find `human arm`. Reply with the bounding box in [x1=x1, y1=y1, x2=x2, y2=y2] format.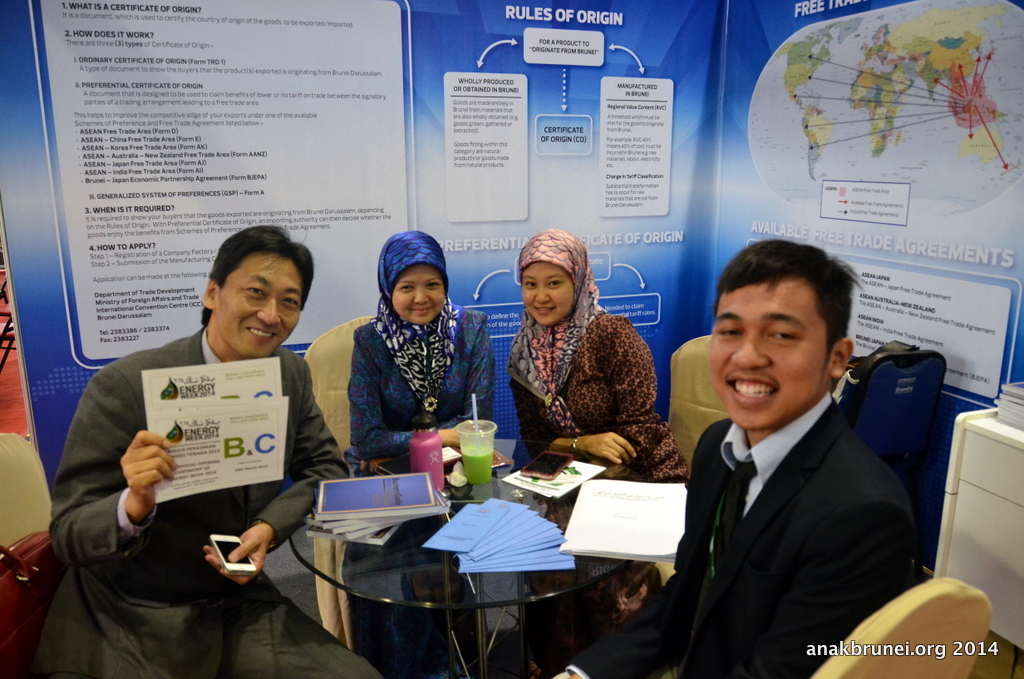
[x1=564, y1=426, x2=710, y2=678].
